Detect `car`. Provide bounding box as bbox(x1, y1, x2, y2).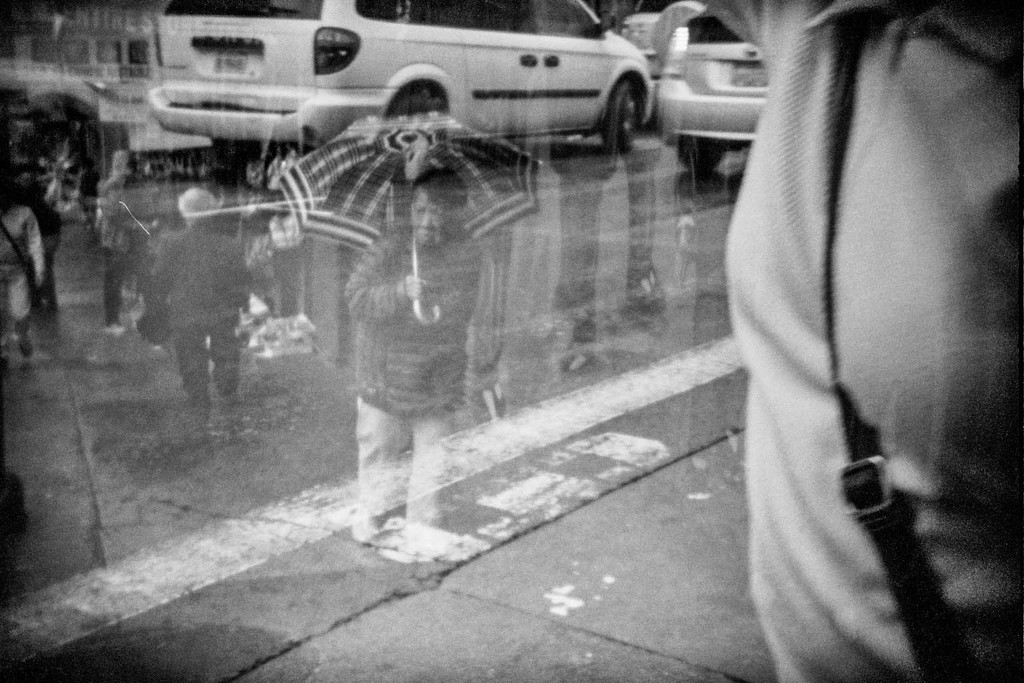
bbox(613, 13, 692, 129).
